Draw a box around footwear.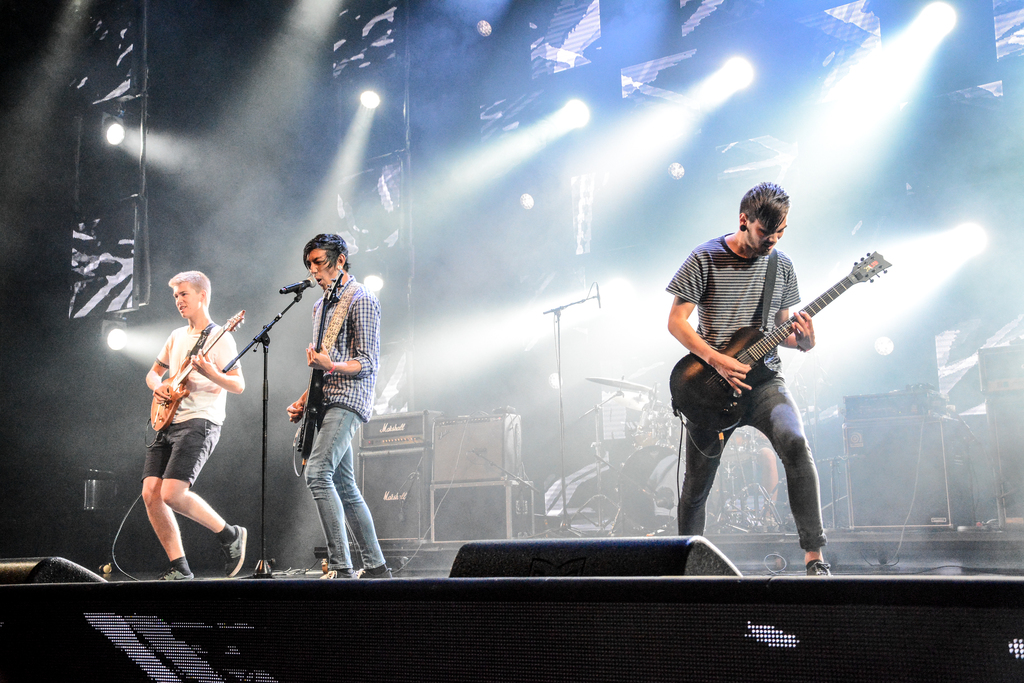
317:562:365:581.
